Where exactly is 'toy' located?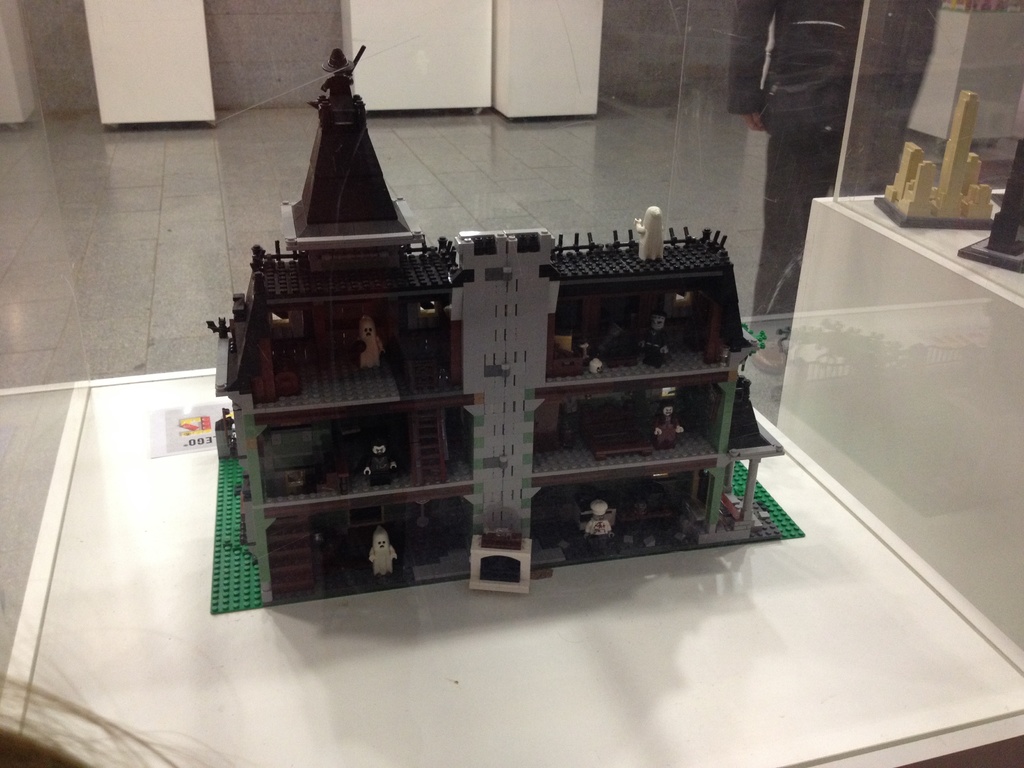
Its bounding box is <region>653, 401, 689, 455</region>.
